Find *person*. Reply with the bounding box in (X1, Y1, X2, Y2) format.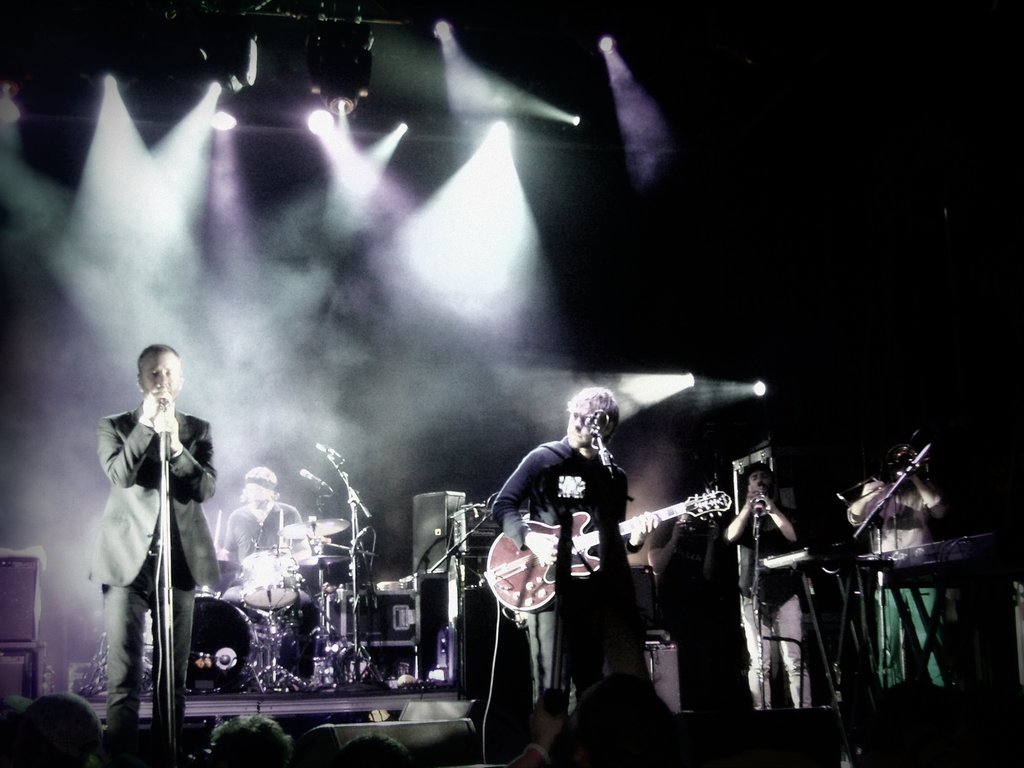
(334, 733, 415, 767).
